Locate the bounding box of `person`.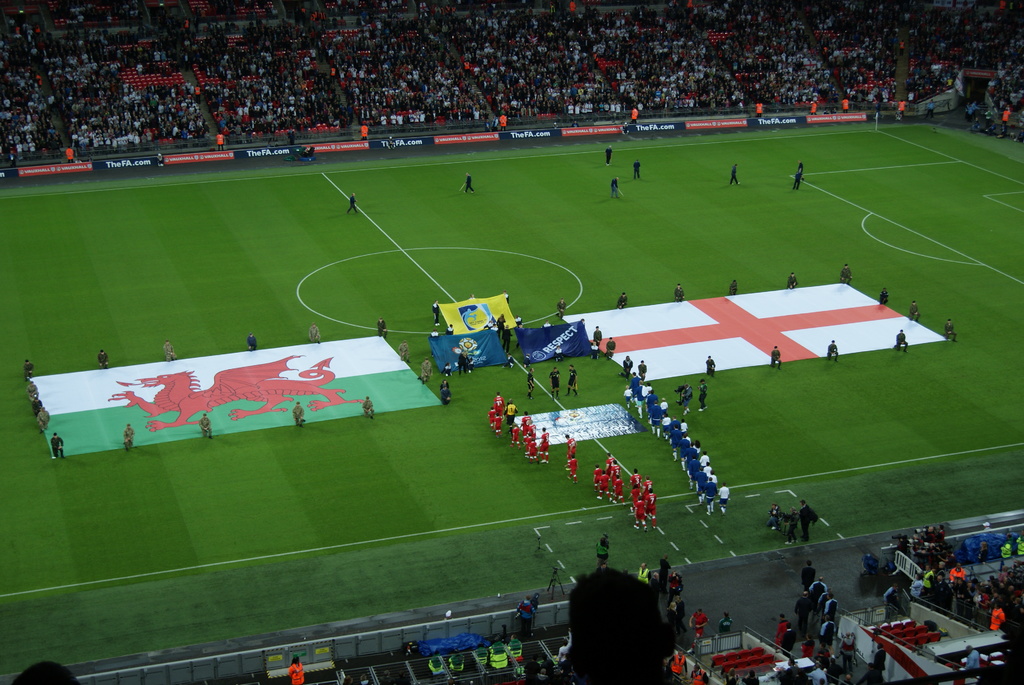
Bounding box: box(460, 172, 472, 192).
